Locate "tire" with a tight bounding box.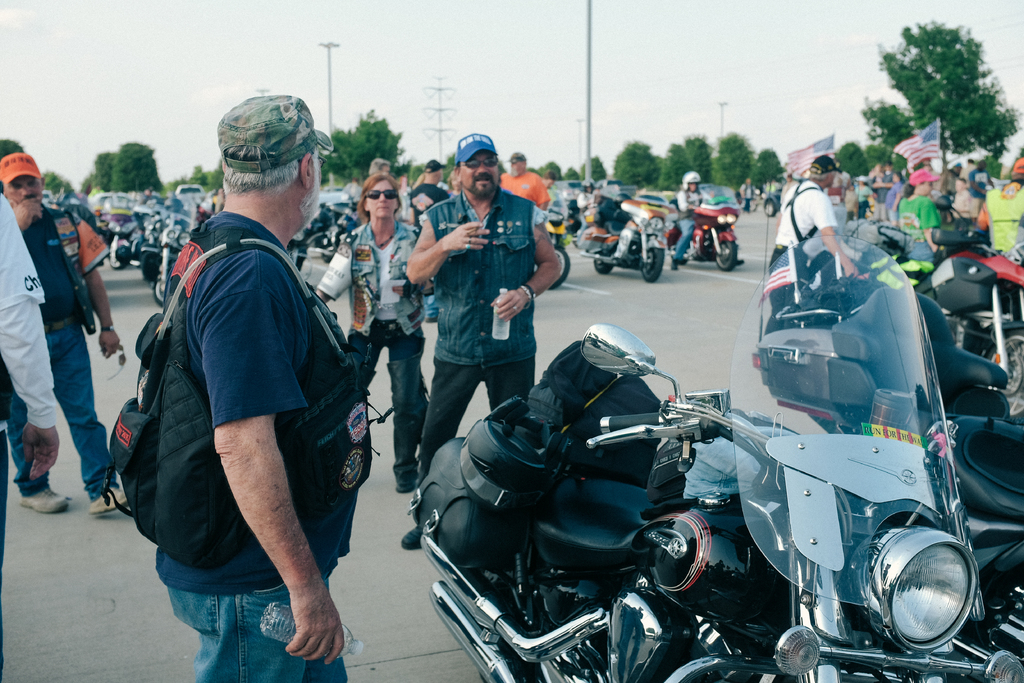
552,243,571,292.
